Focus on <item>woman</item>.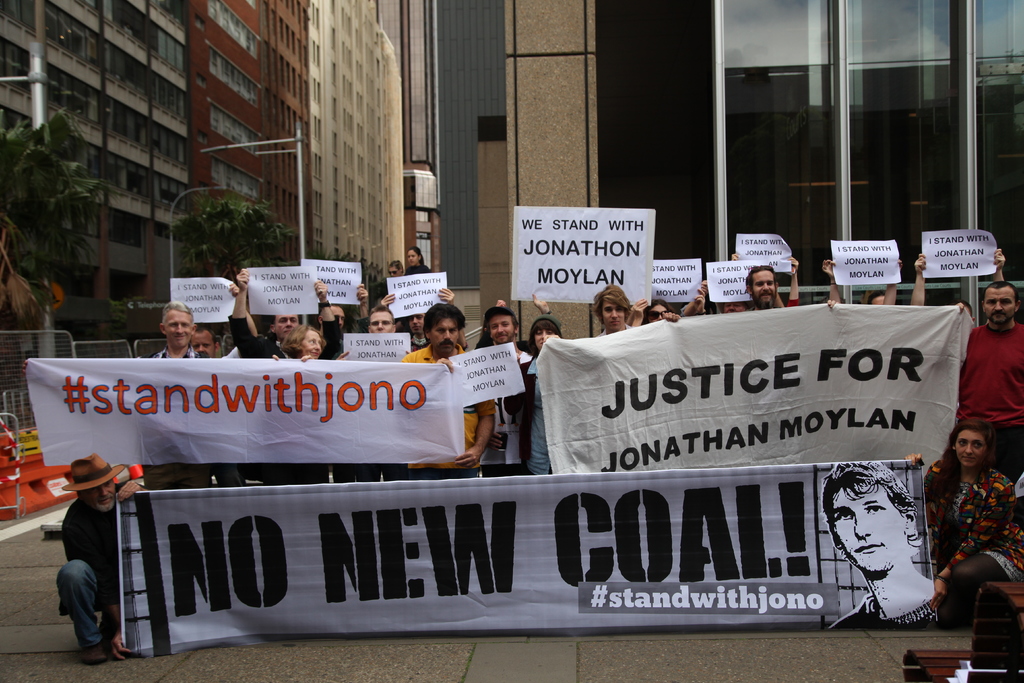
Focused at crop(934, 408, 1015, 631).
